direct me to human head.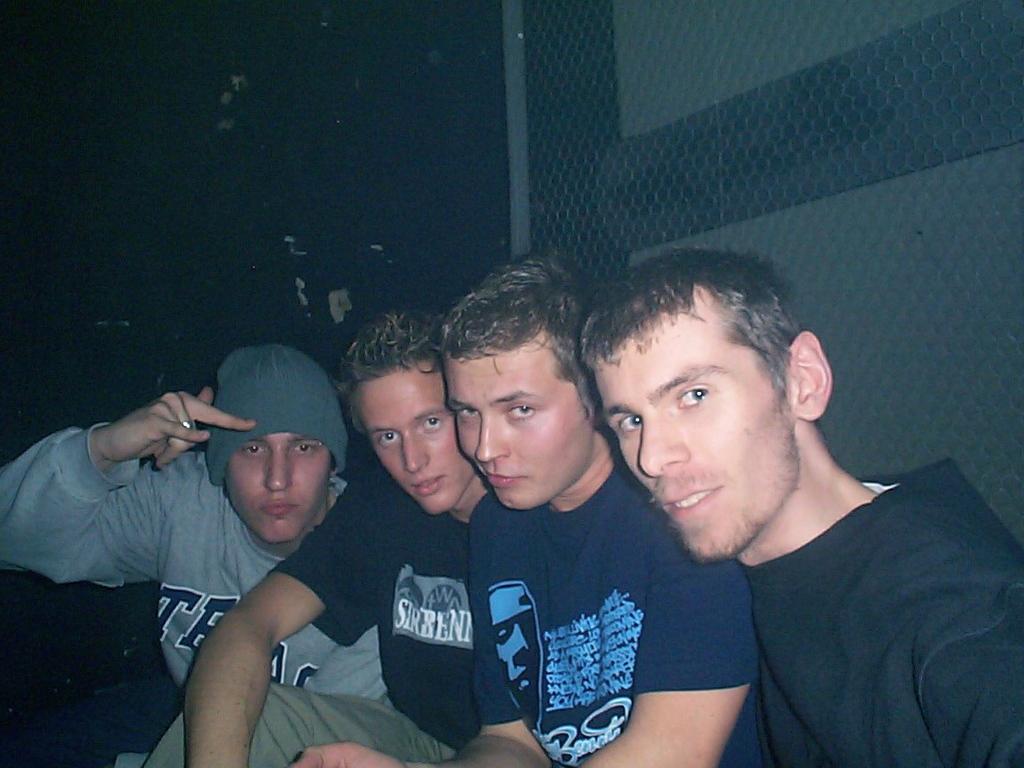
Direction: <box>206,341,348,543</box>.
